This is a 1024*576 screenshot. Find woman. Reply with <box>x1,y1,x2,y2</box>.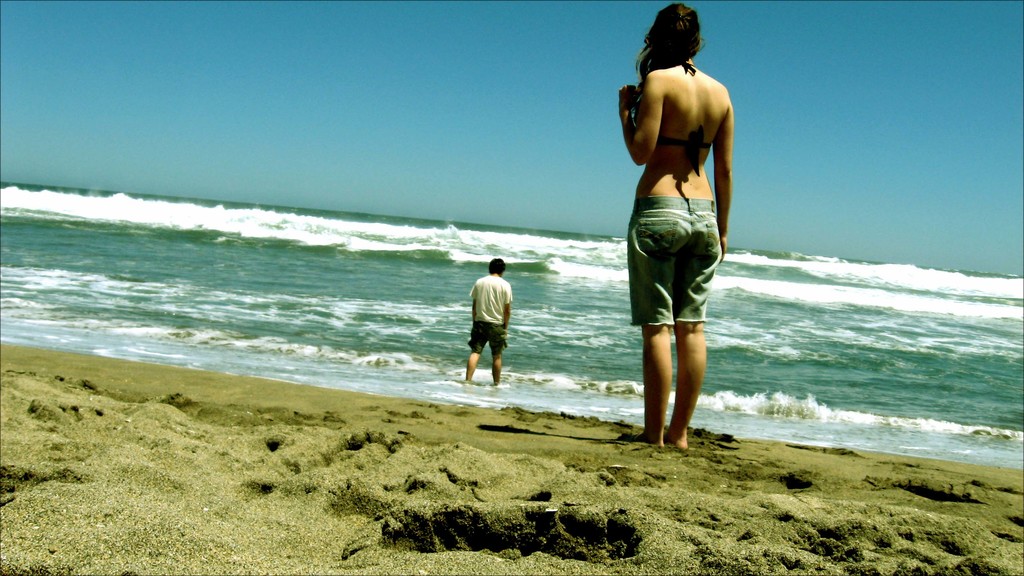
<box>609,24,746,449</box>.
